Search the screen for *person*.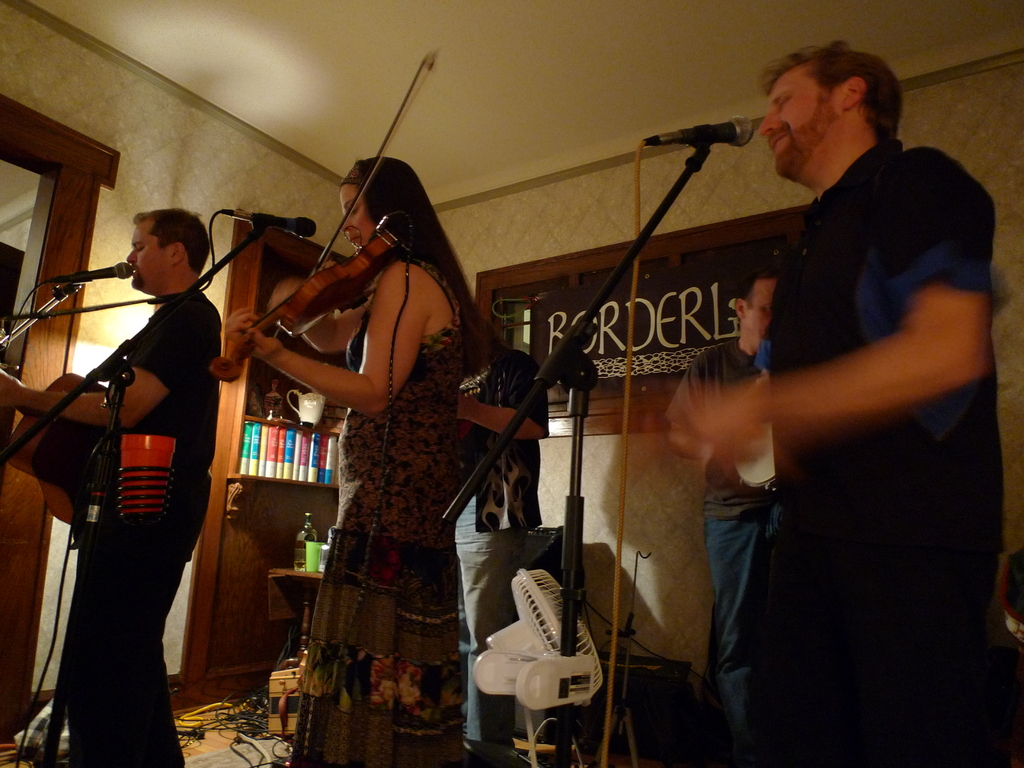
Found at detection(444, 323, 554, 764).
